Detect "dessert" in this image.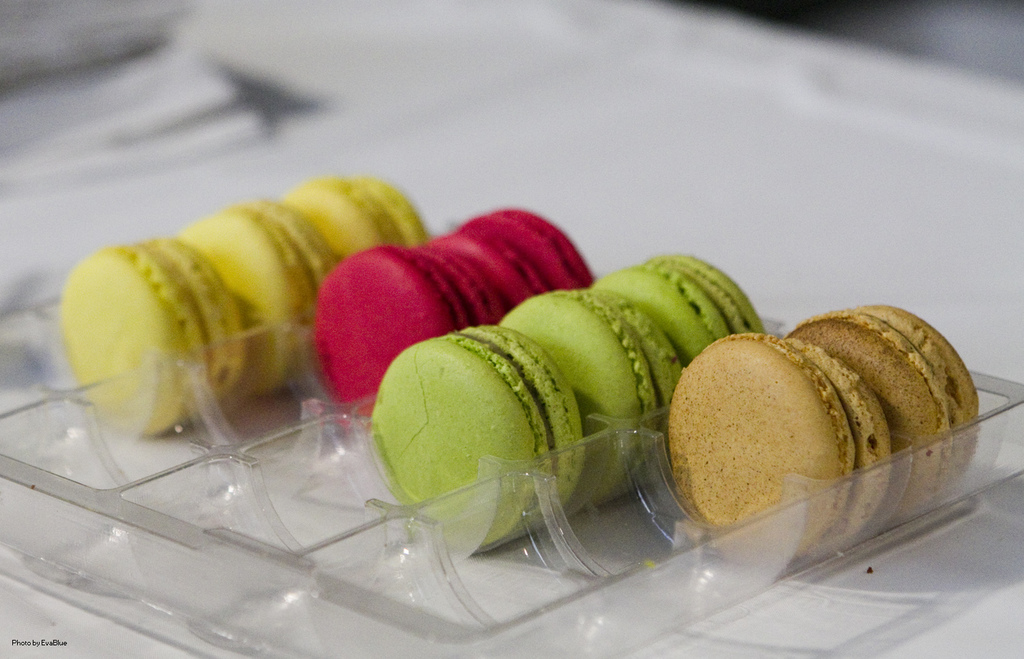
Detection: <region>183, 197, 328, 397</region>.
